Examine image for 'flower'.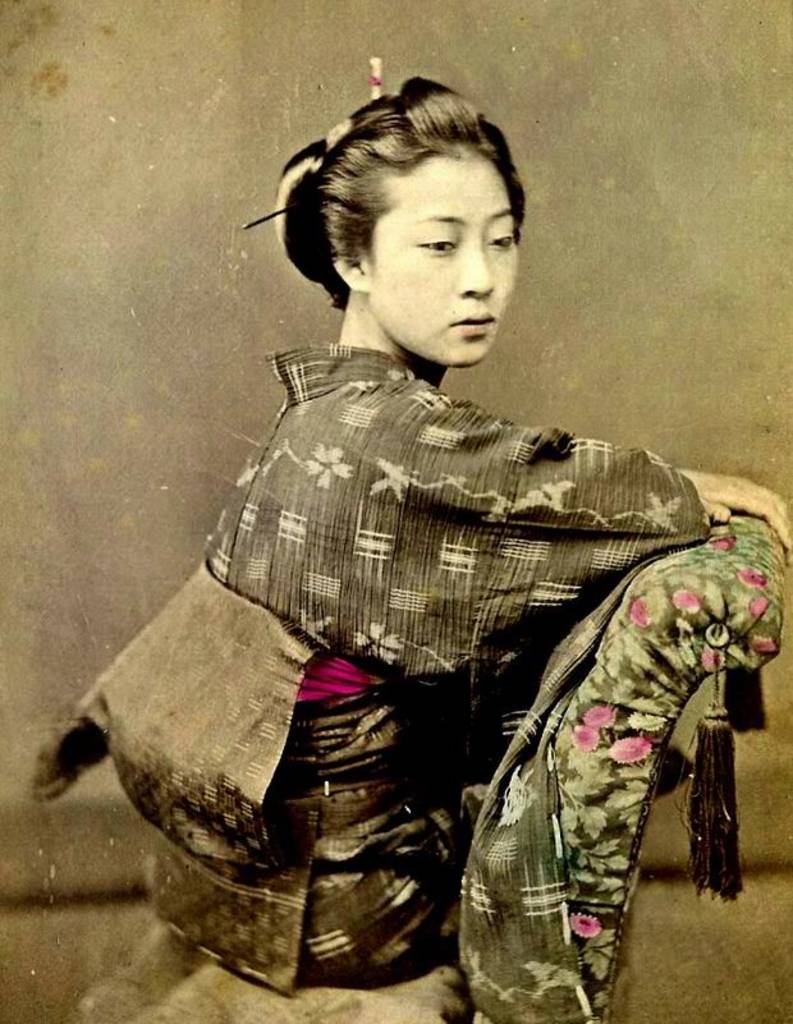
Examination result: (x1=751, y1=634, x2=778, y2=653).
